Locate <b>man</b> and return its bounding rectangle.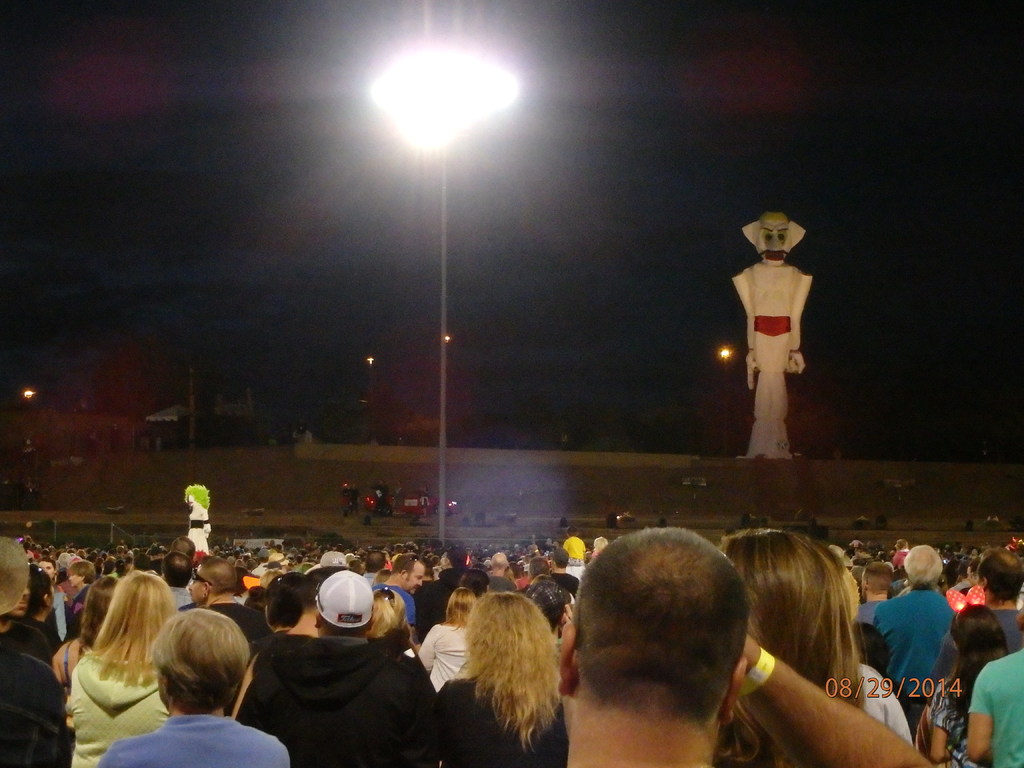
[x1=374, y1=554, x2=425, y2=639].
